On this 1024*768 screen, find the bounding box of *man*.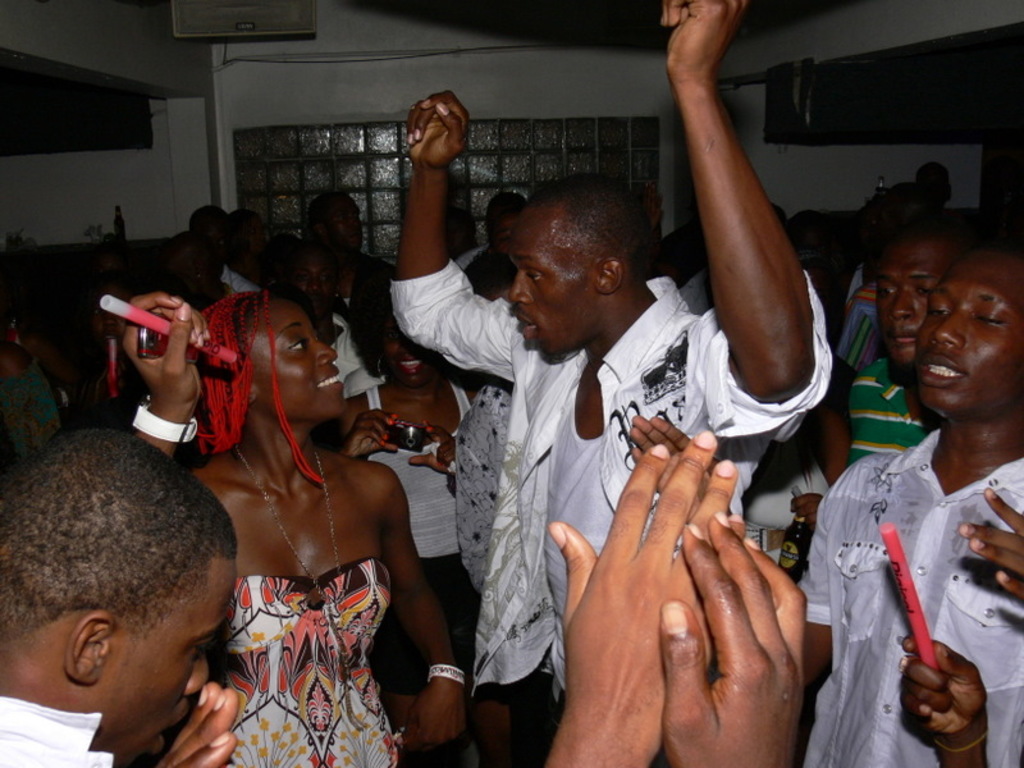
Bounding box: (left=312, top=187, right=393, bottom=317).
